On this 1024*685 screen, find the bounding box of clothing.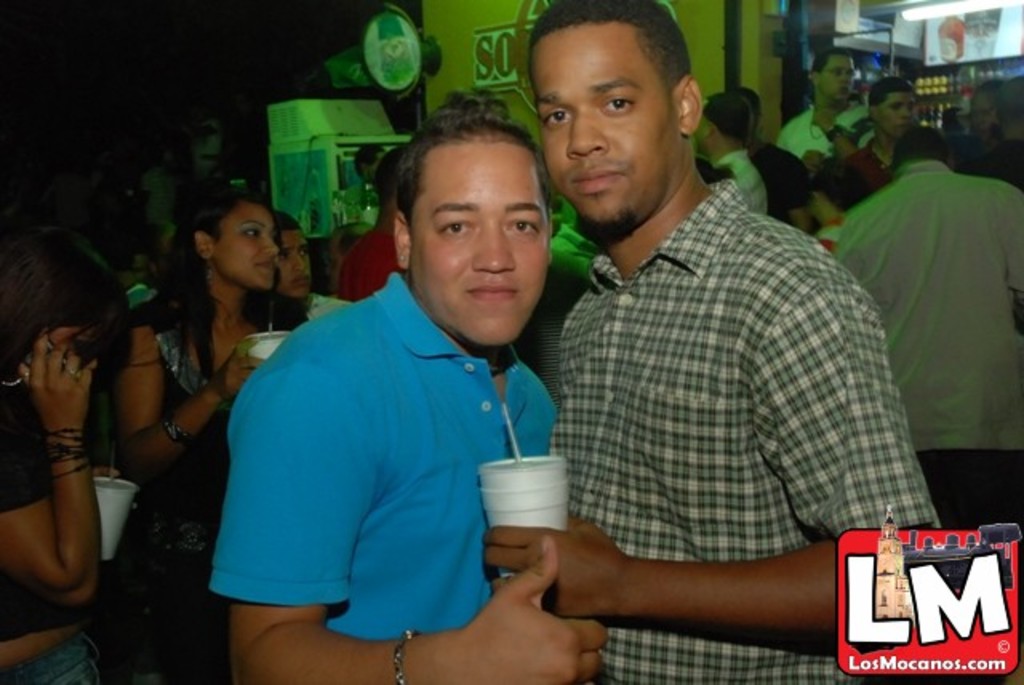
Bounding box: locate(834, 147, 1022, 531).
